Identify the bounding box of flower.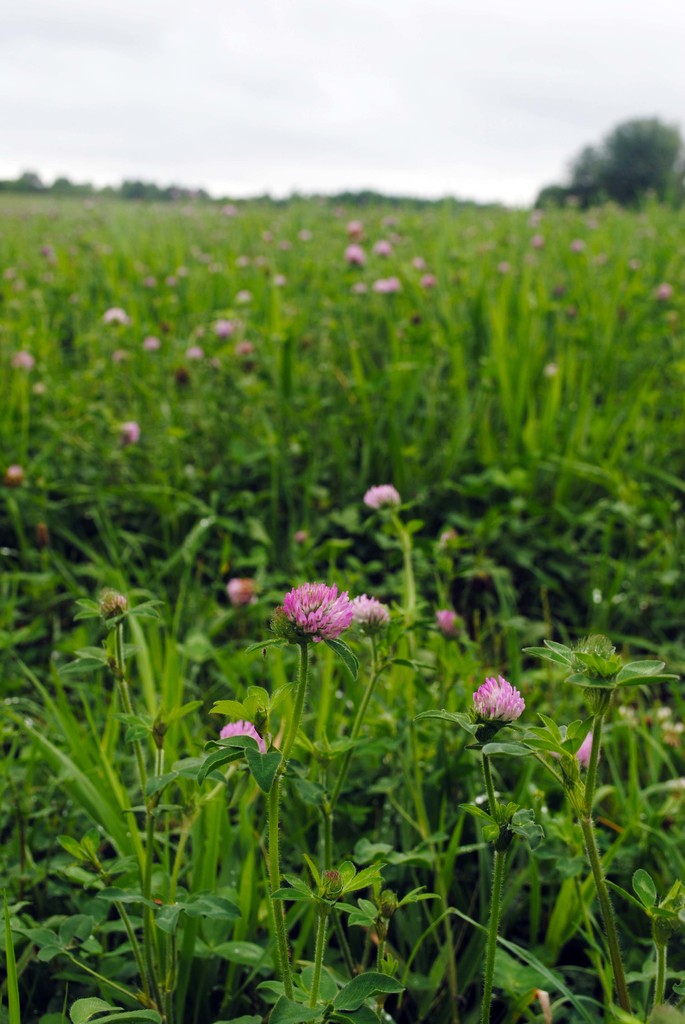
(119, 421, 138, 449).
